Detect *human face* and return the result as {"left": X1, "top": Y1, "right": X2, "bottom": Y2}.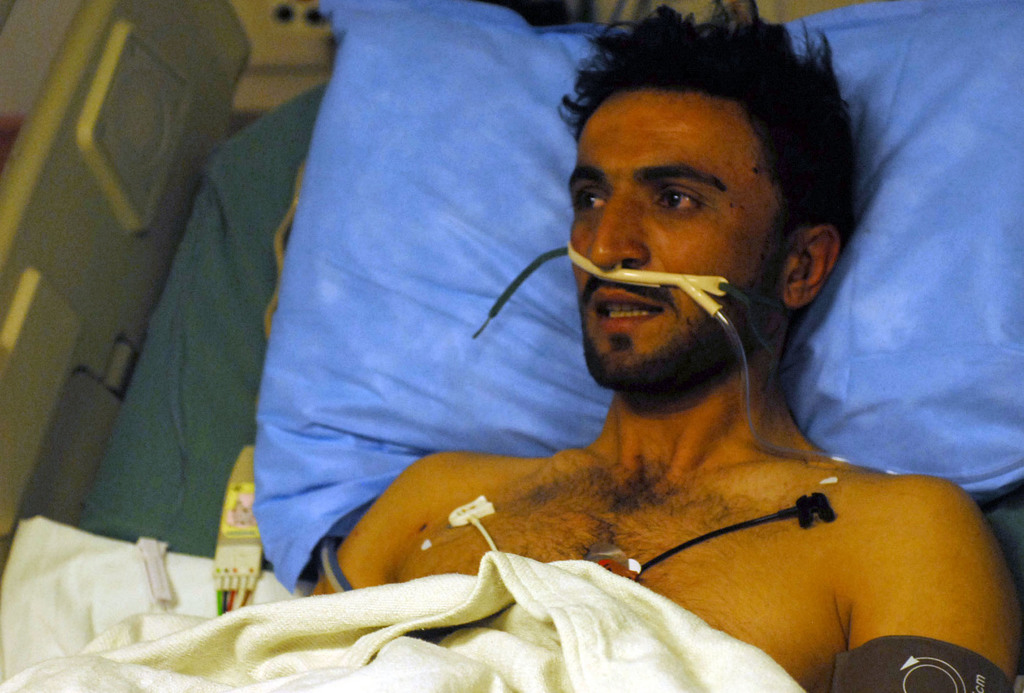
{"left": 566, "top": 90, "right": 781, "bottom": 388}.
